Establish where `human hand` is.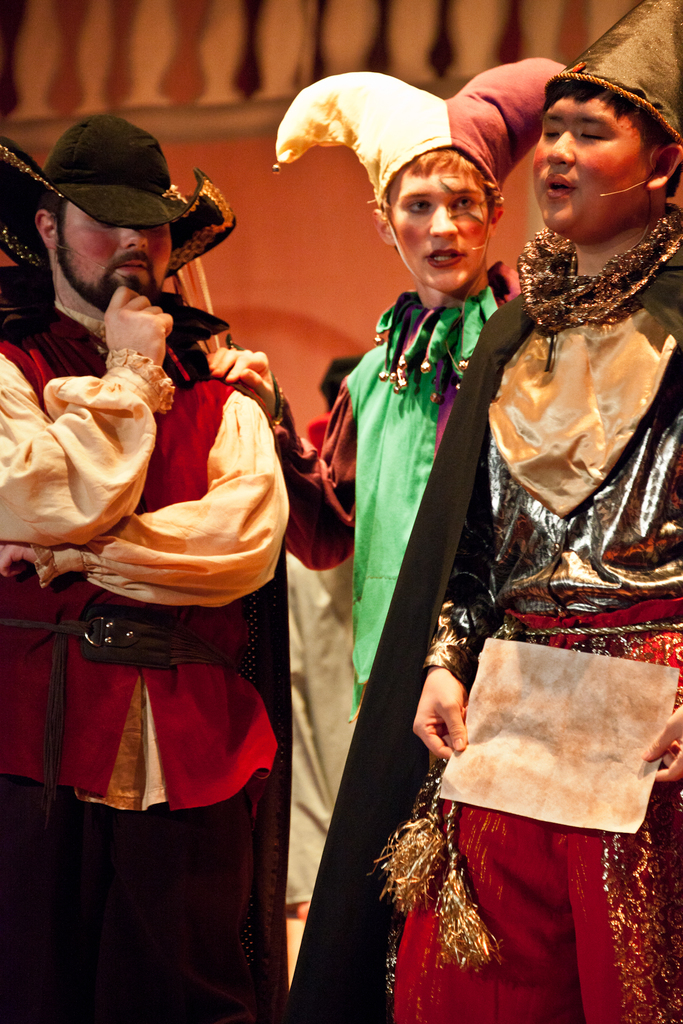
Established at region(638, 703, 682, 783).
